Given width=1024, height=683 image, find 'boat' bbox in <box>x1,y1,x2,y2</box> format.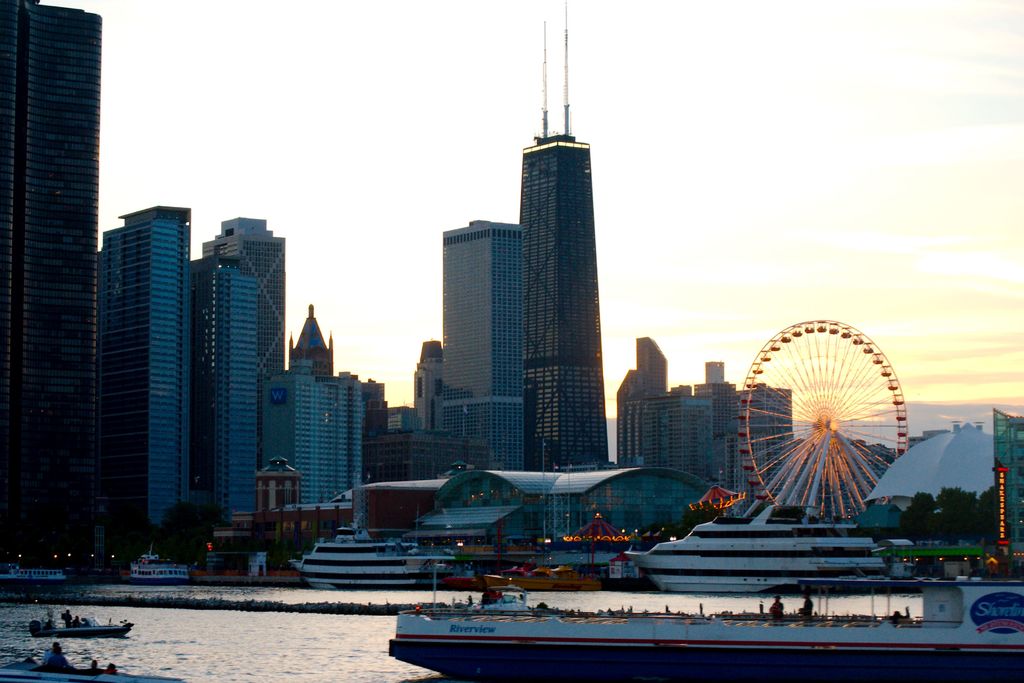
<box>0,565,65,586</box>.
